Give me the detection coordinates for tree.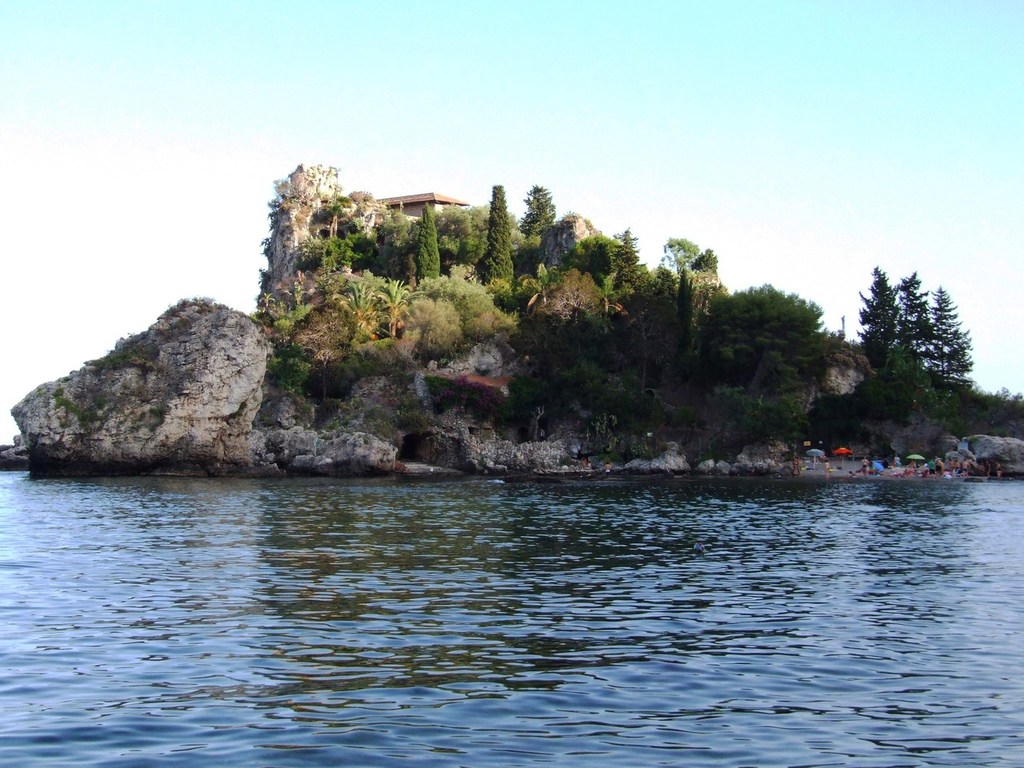
l=654, t=260, r=713, b=358.
